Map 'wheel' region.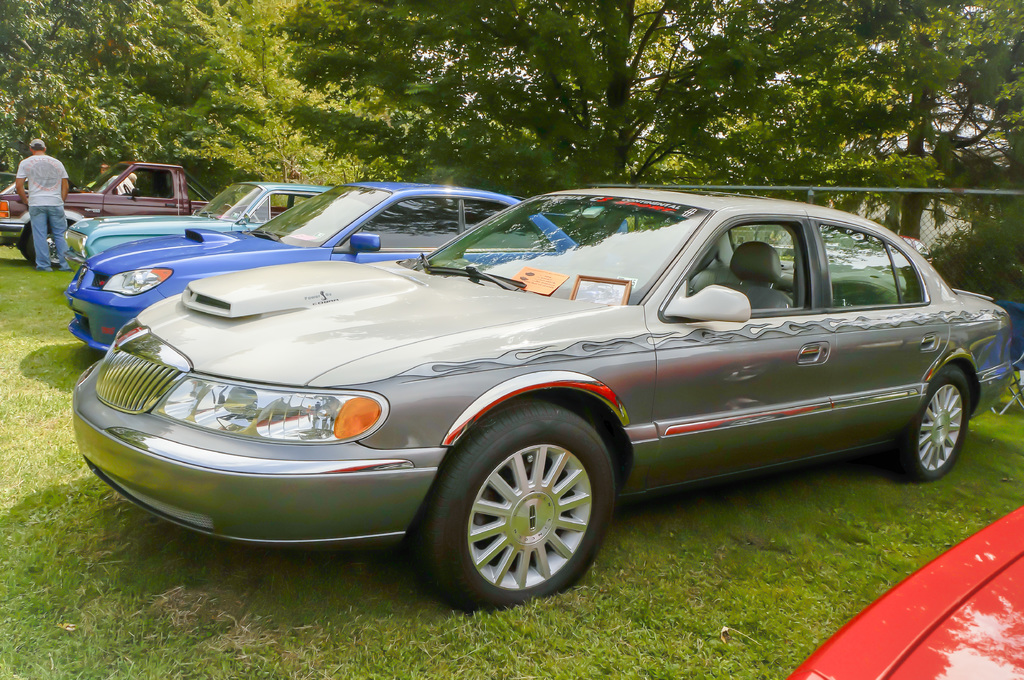
Mapped to (431,416,621,603).
